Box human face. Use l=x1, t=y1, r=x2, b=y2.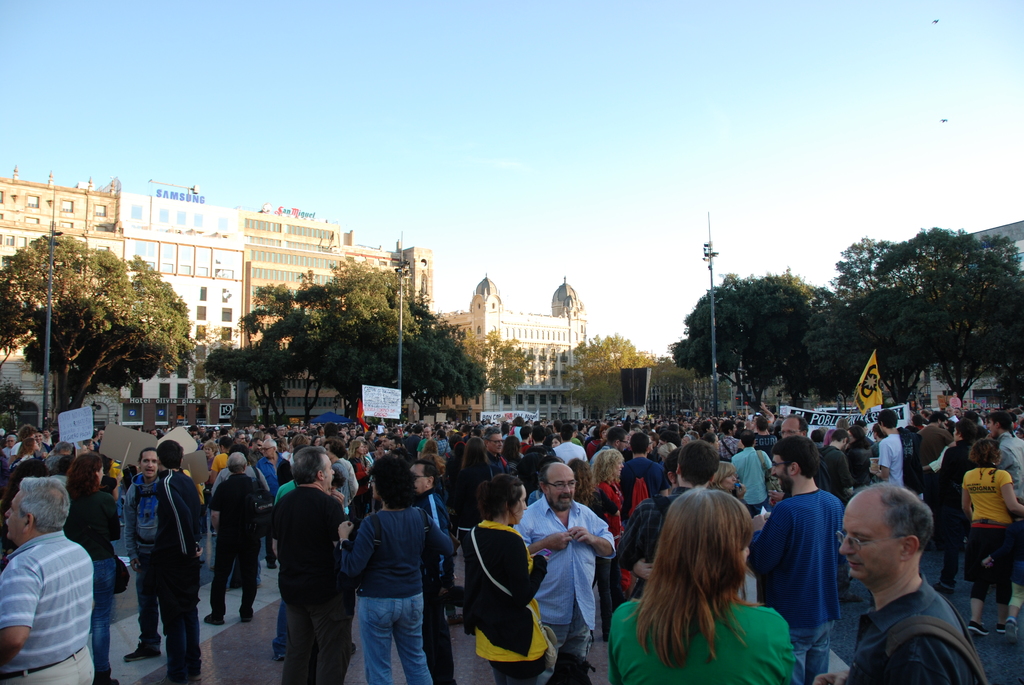
l=99, t=468, r=105, b=484.
